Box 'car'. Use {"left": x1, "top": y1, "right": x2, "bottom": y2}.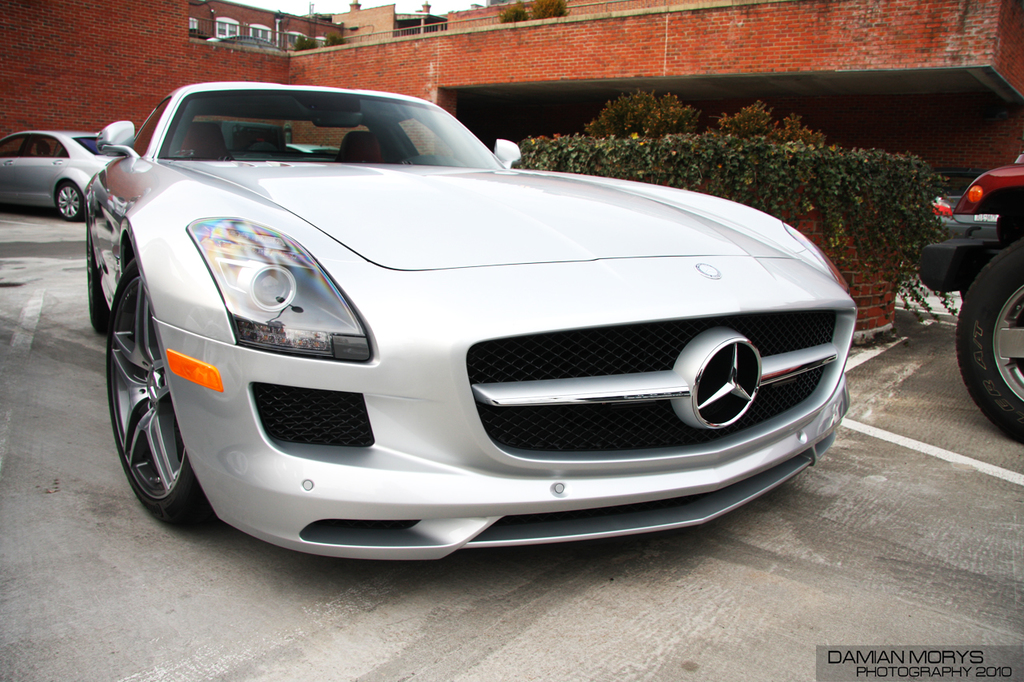
{"left": 0, "top": 130, "right": 139, "bottom": 225}.
